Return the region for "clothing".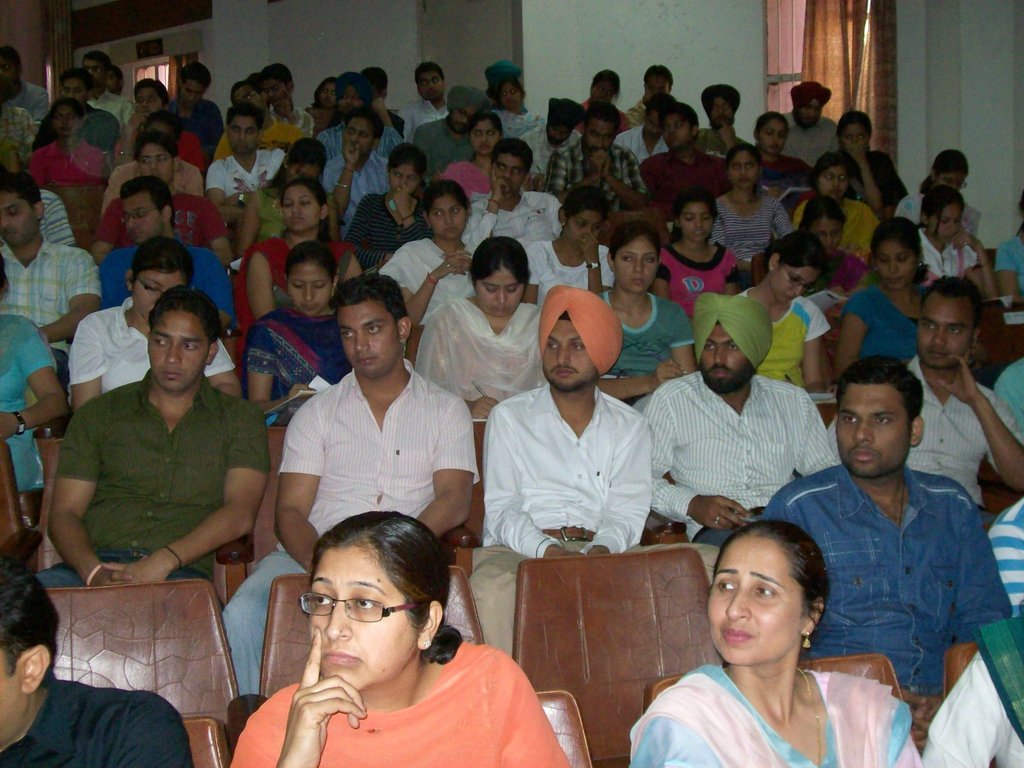
[x1=365, y1=186, x2=425, y2=260].
